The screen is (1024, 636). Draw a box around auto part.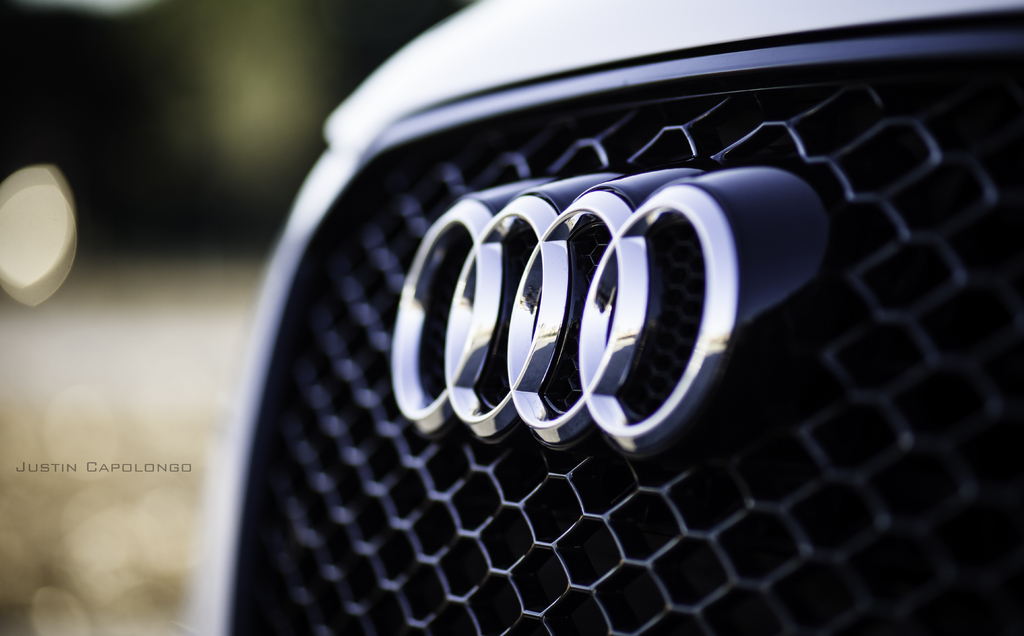
175/0/1023/635.
